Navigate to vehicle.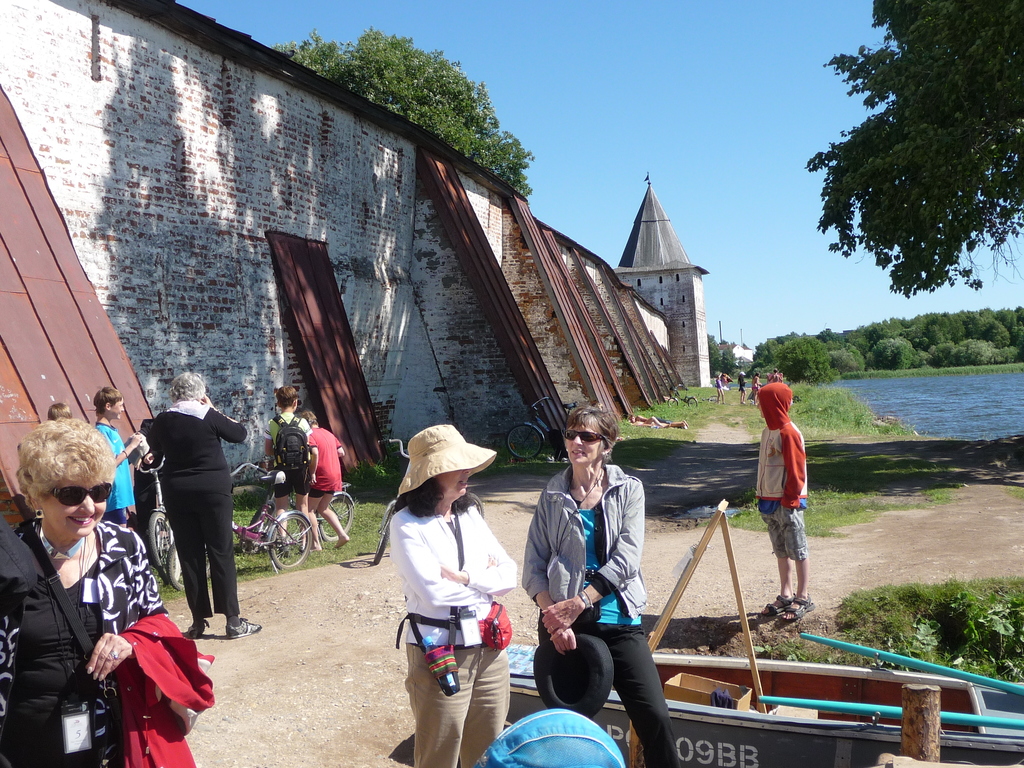
Navigation target: <region>506, 498, 1023, 762</region>.
